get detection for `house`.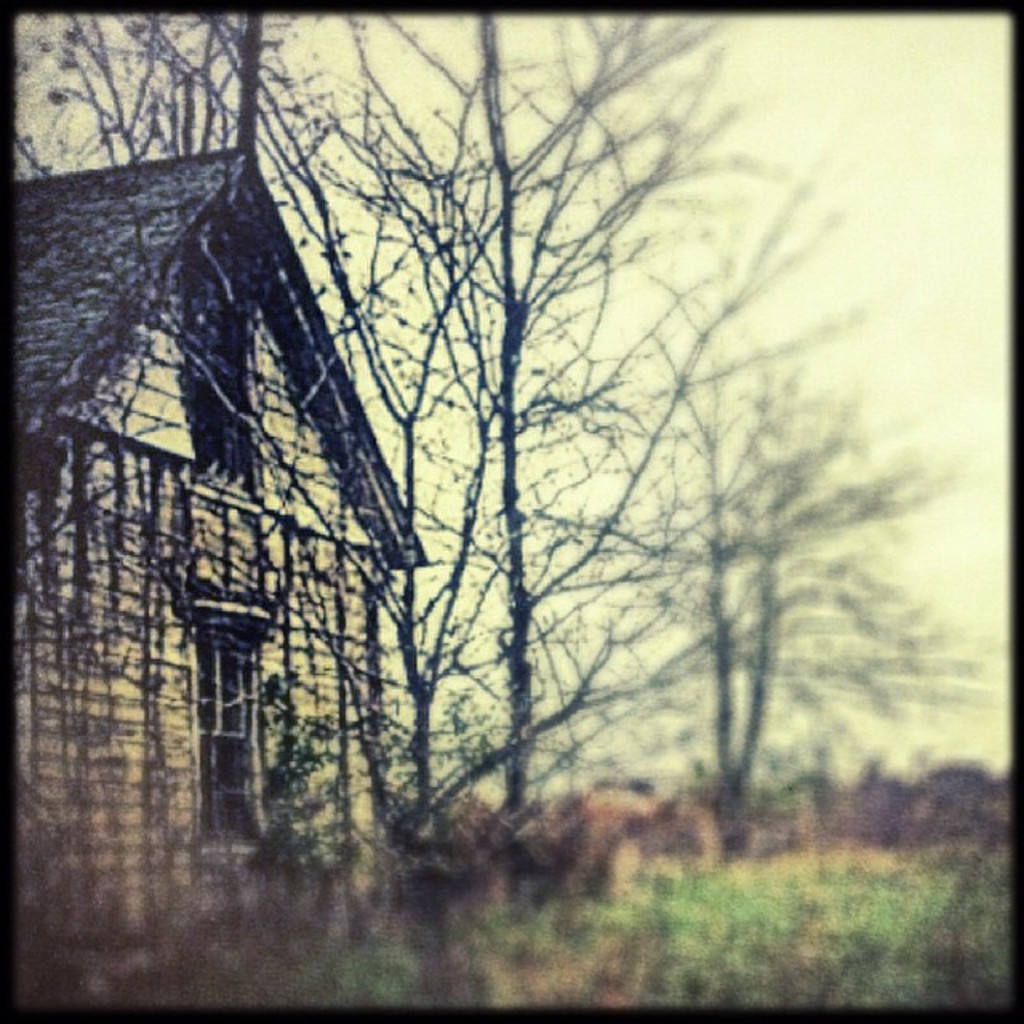
Detection: {"left": 27, "top": 91, "right": 461, "bottom": 886}.
